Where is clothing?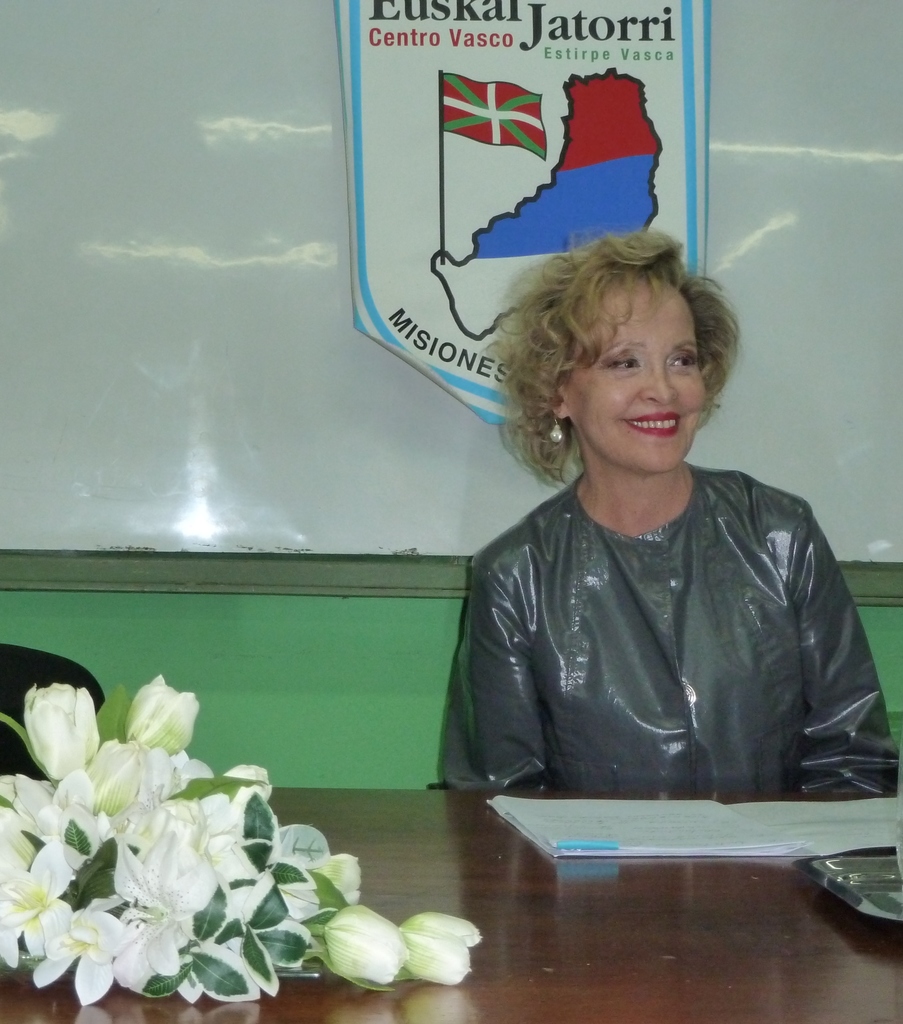
(432, 399, 875, 831).
